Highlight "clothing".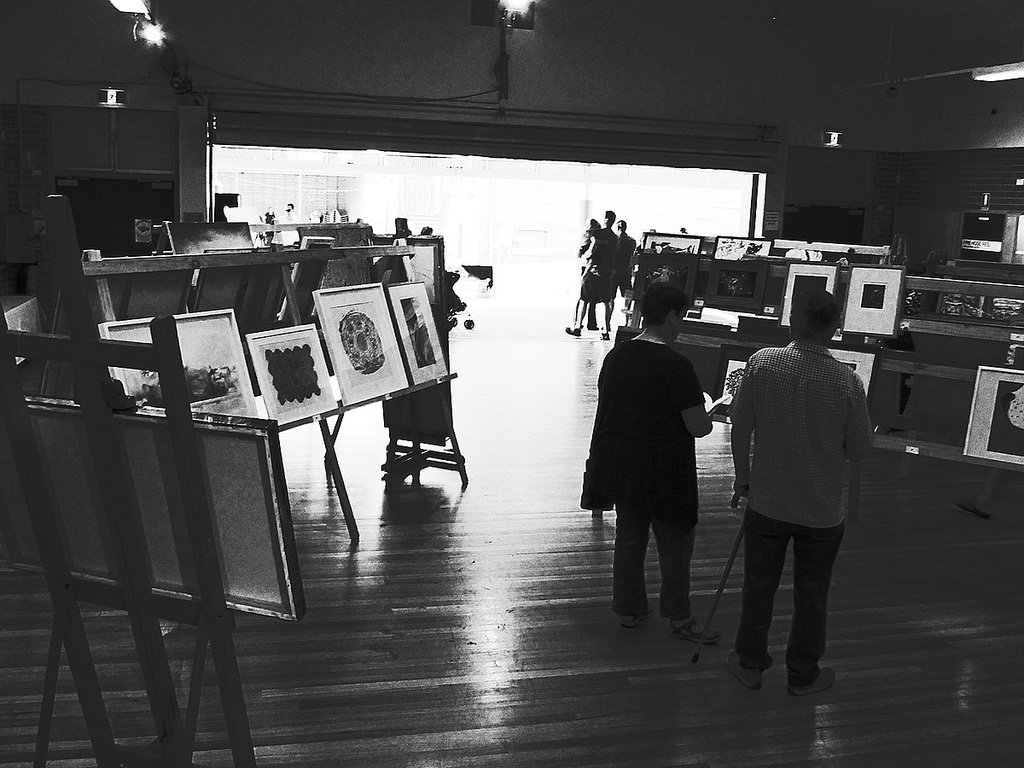
Highlighted region: bbox(719, 297, 870, 674).
